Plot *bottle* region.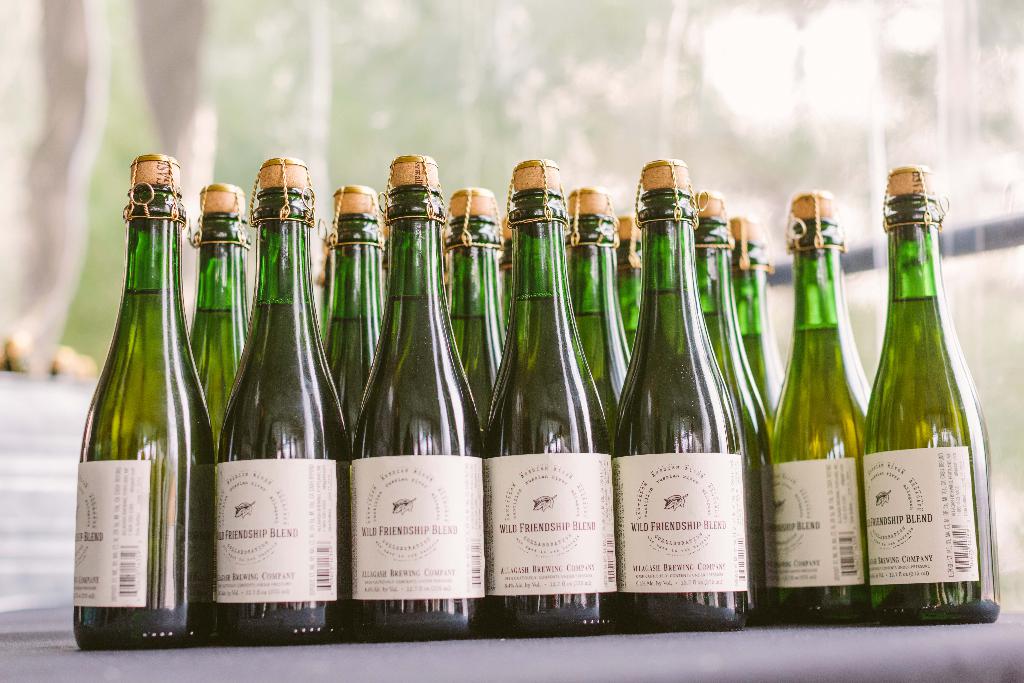
Plotted at Rect(724, 215, 788, 436).
